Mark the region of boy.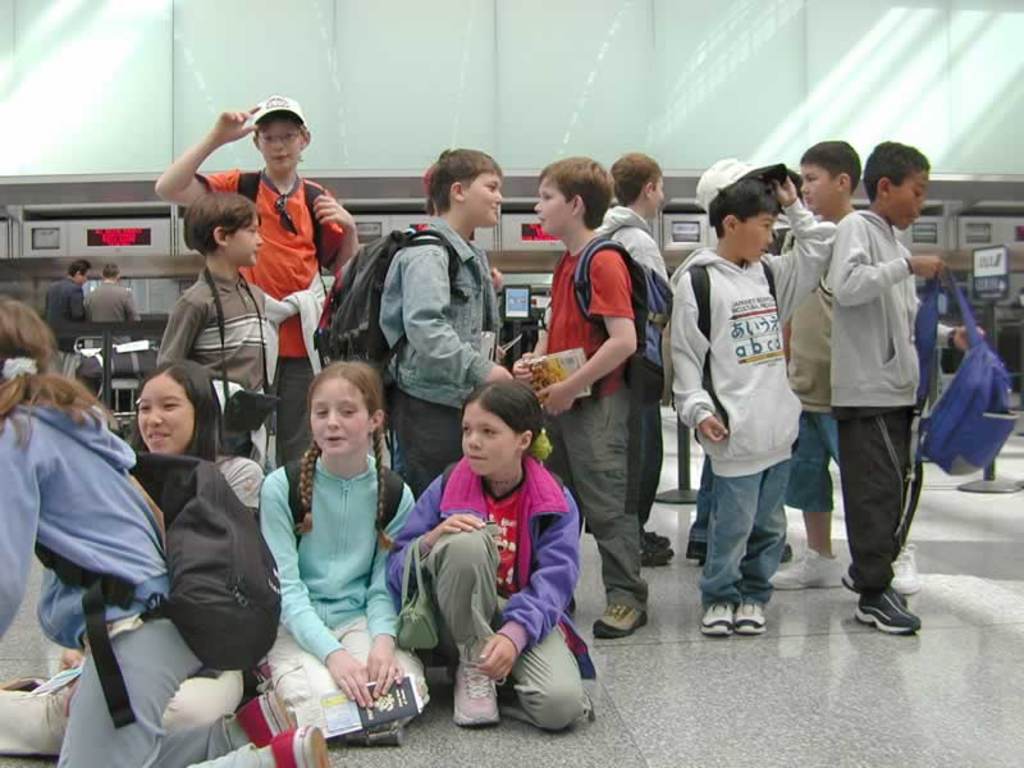
Region: left=596, top=155, right=675, bottom=549.
